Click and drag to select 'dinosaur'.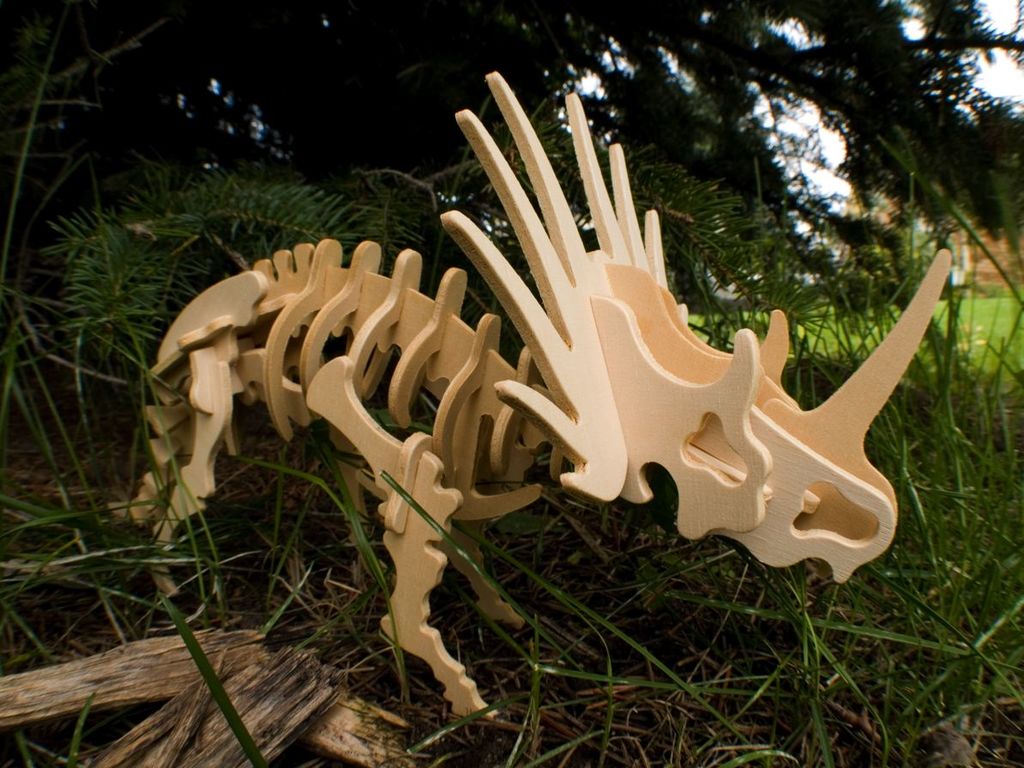
Selection: <bbox>105, 66, 954, 732</bbox>.
